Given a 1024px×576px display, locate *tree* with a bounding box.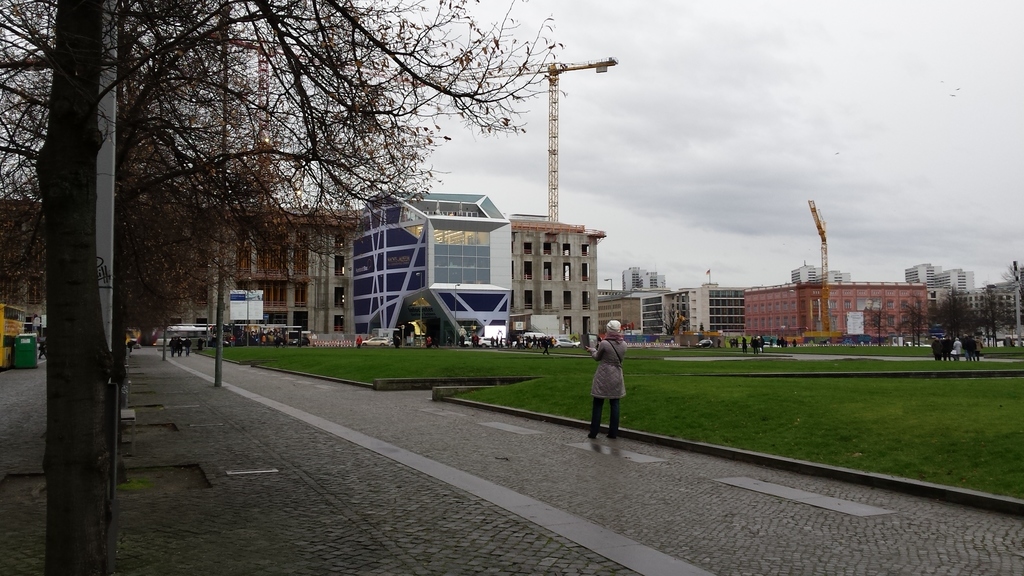
Located: box=[929, 292, 954, 338].
